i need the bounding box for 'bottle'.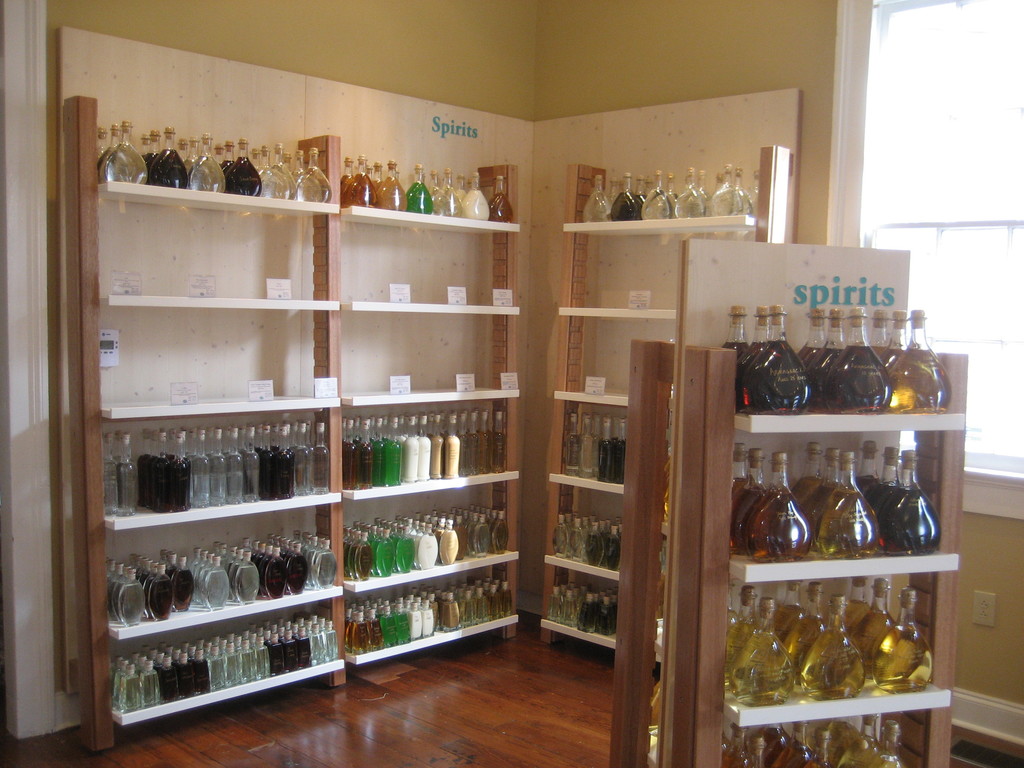
Here it is: {"x1": 289, "y1": 147, "x2": 305, "y2": 186}.
